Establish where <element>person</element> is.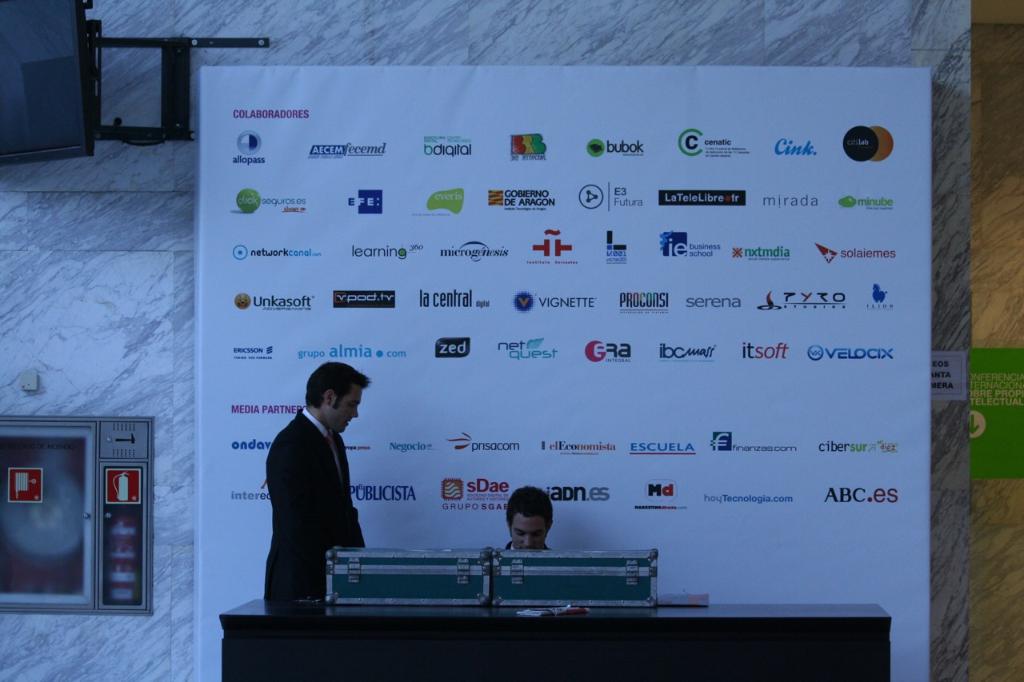
Established at (x1=252, y1=357, x2=378, y2=616).
